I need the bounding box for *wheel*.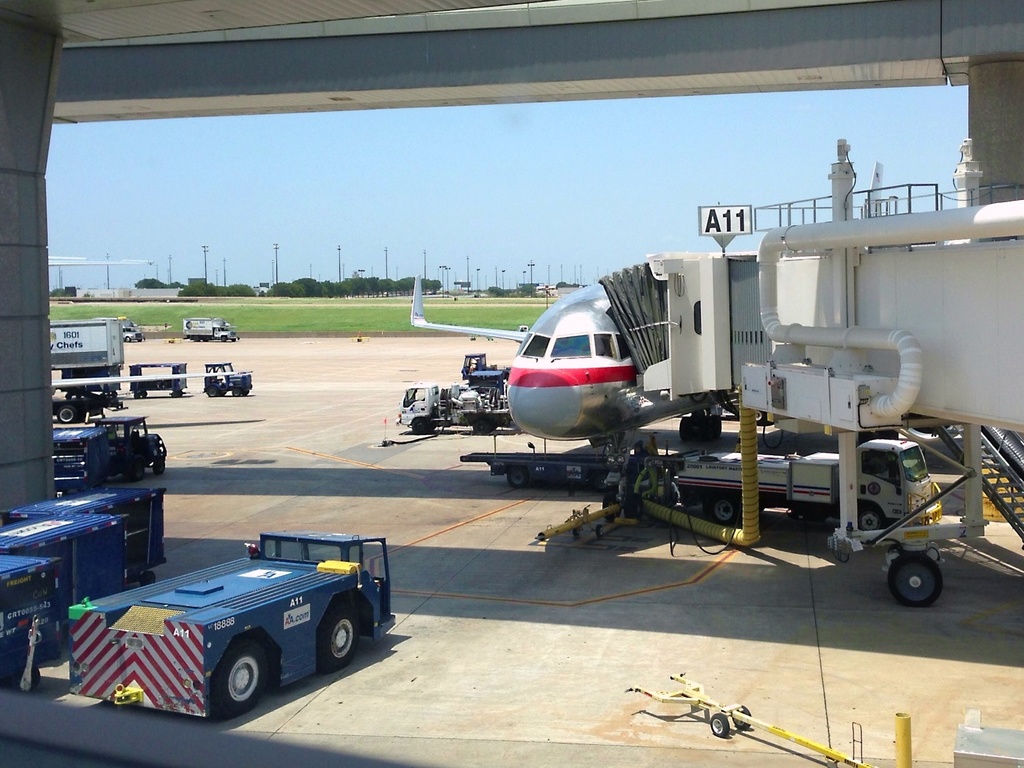
Here it is: 206/385/221/399.
